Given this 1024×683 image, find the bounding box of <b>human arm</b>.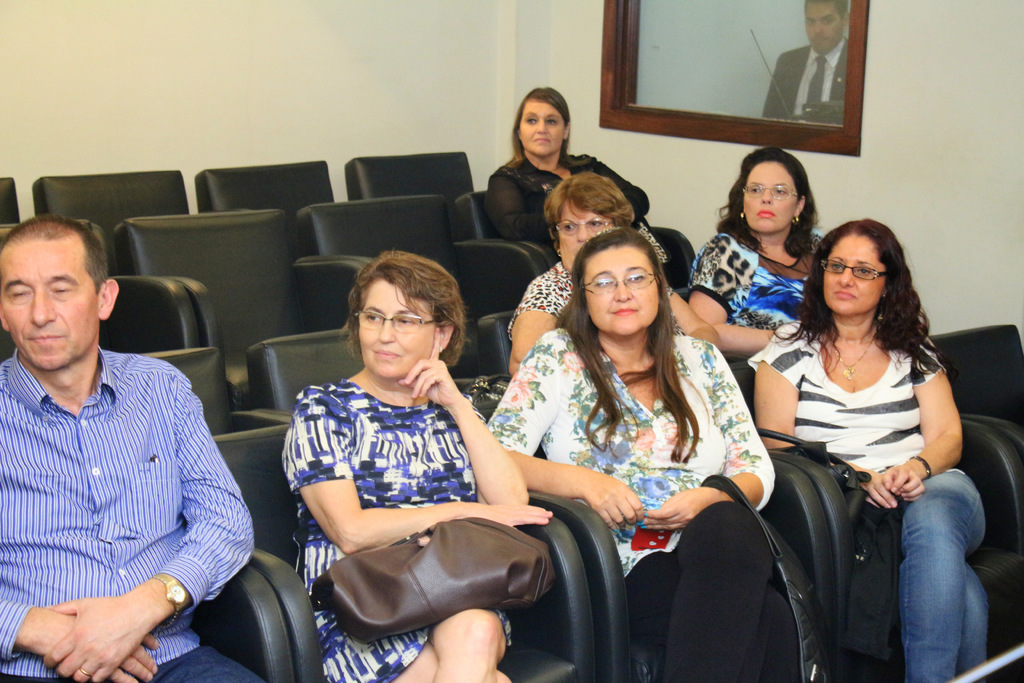
pyautogui.locateOnScreen(666, 282, 719, 346).
